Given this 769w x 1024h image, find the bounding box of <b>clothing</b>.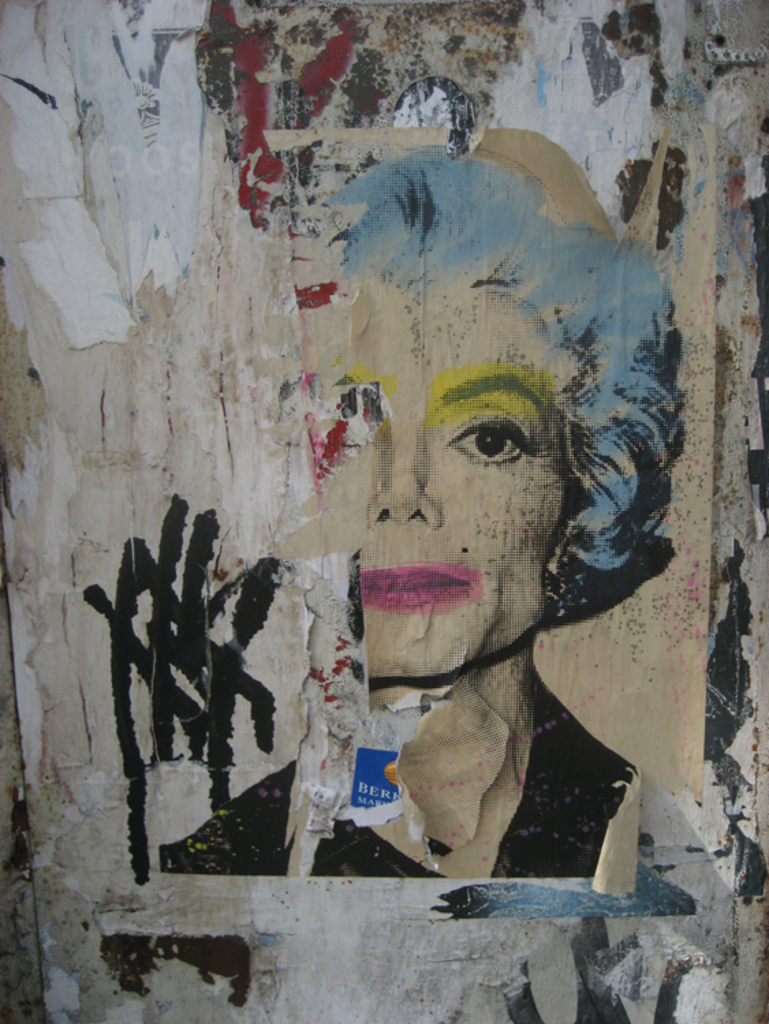
x1=157, y1=683, x2=634, y2=885.
